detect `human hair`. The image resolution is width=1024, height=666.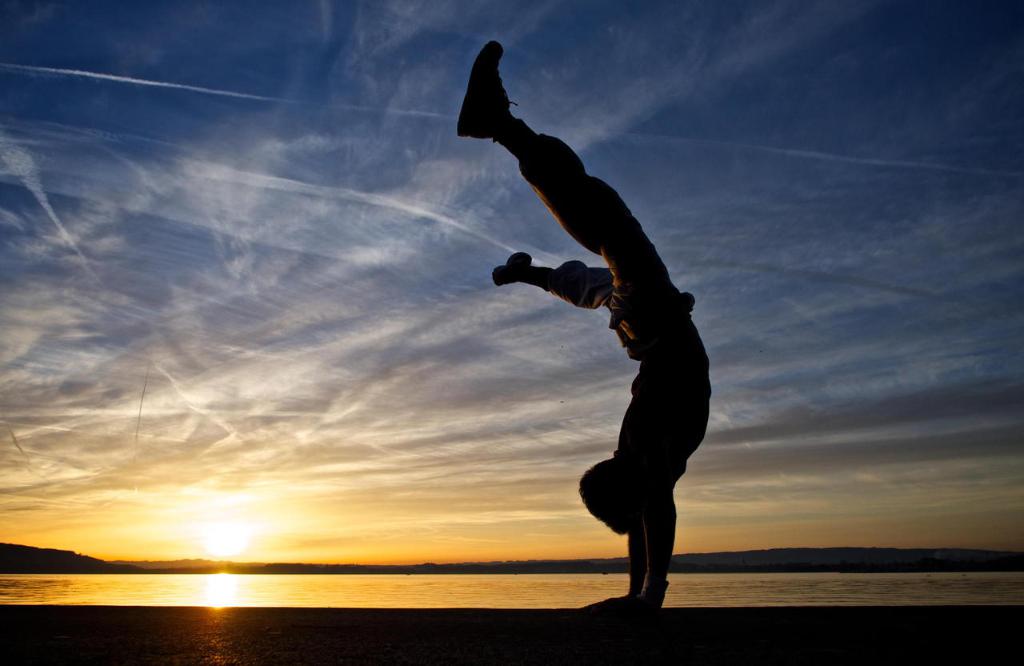
region(578, 456, 630, 535).
